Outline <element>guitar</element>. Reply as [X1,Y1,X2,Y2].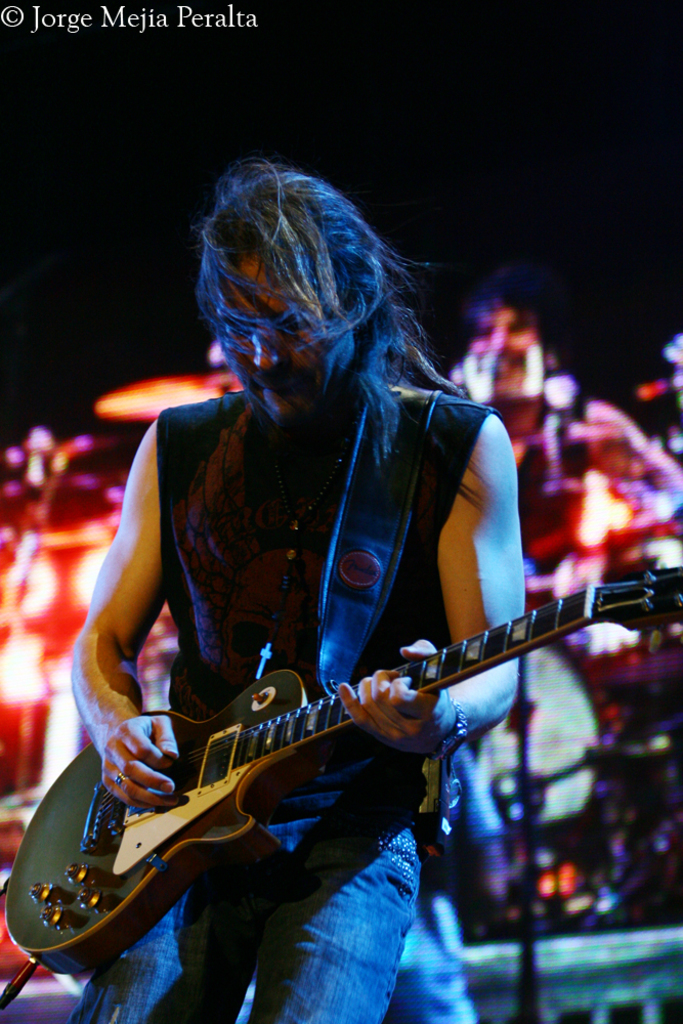
[0,568,682,977].
